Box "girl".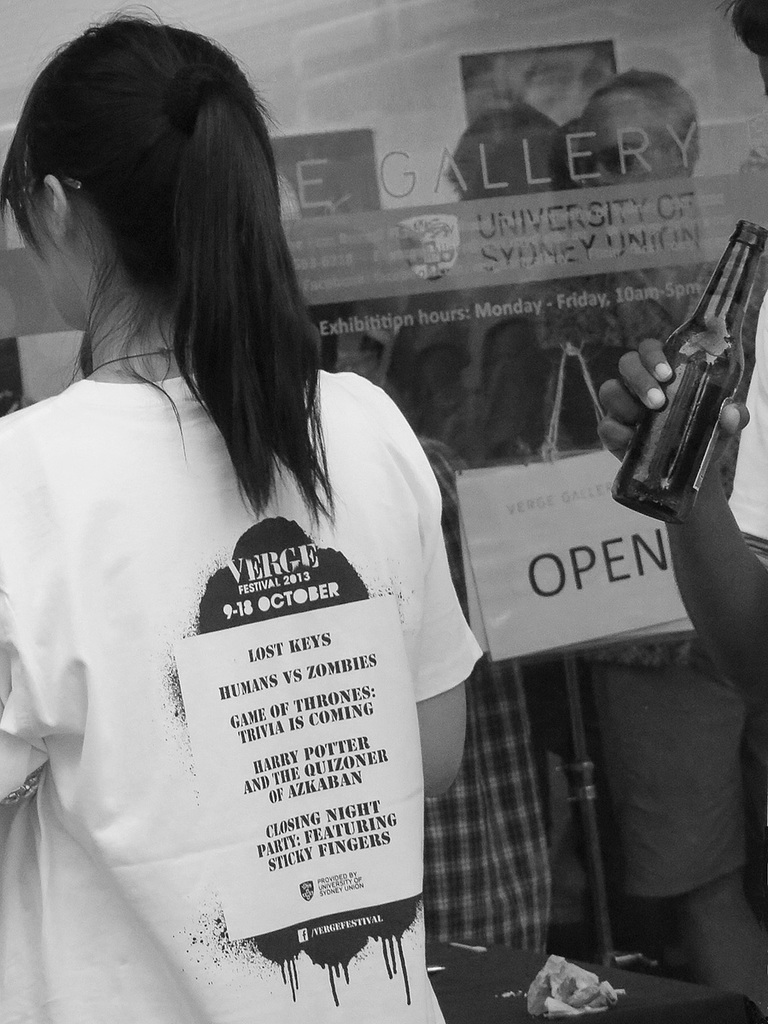
select_region(0, 20, 489, 1023).
